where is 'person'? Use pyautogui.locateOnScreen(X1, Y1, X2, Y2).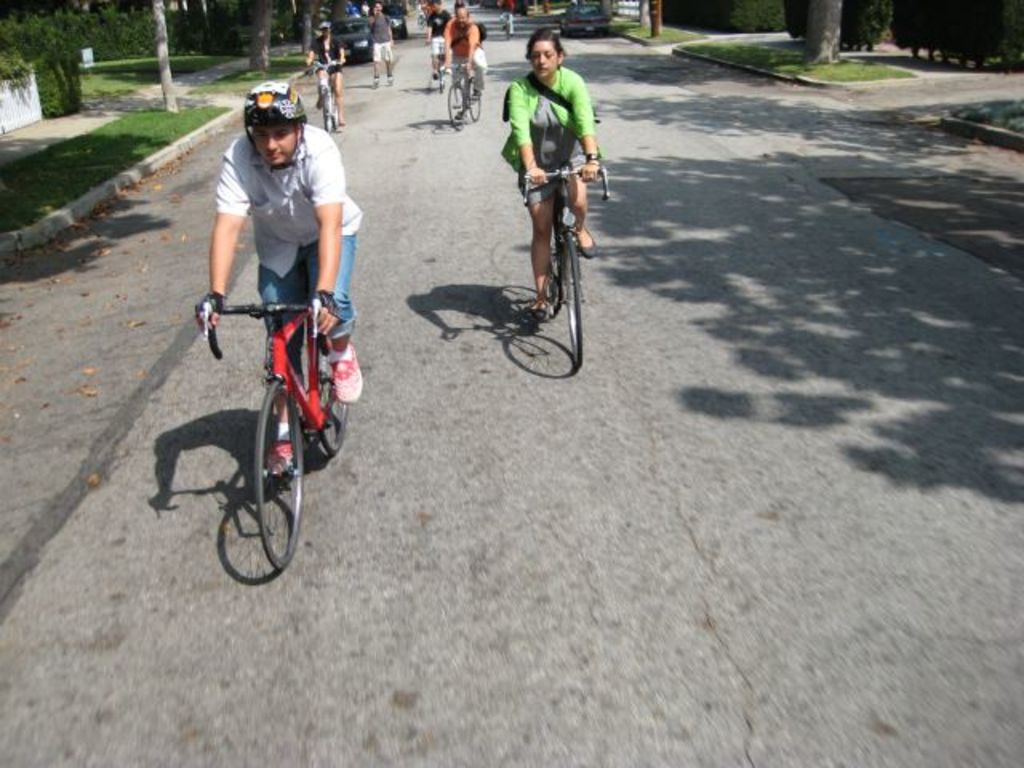
pyautogui.locateOnScreen(362, 0, 406, 86).
